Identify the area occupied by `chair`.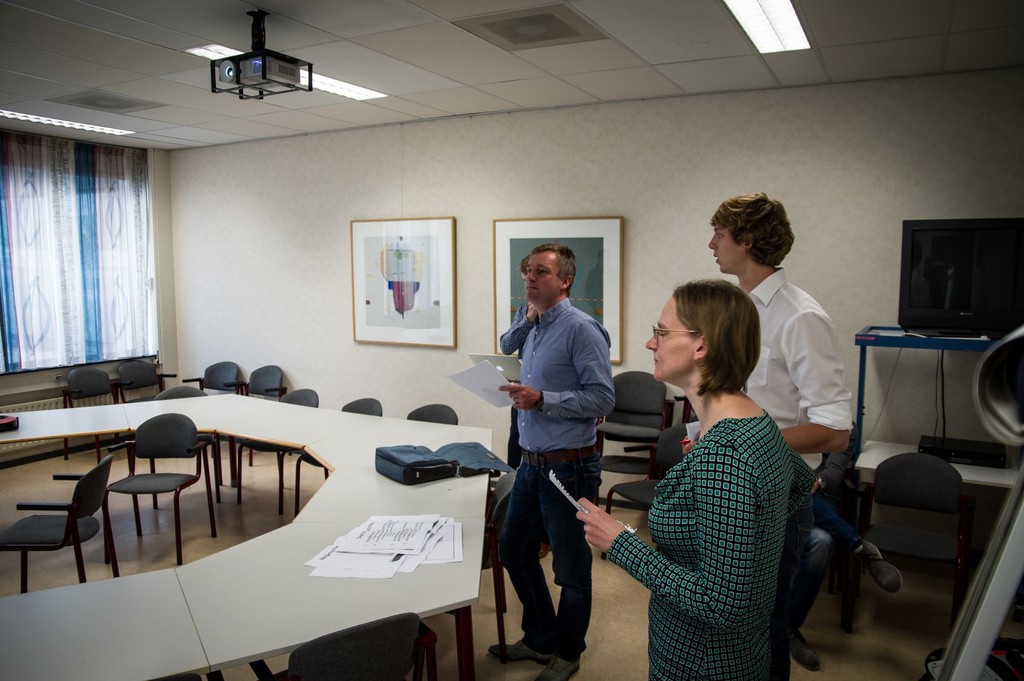
Area: 248, 609, 438, 680.
